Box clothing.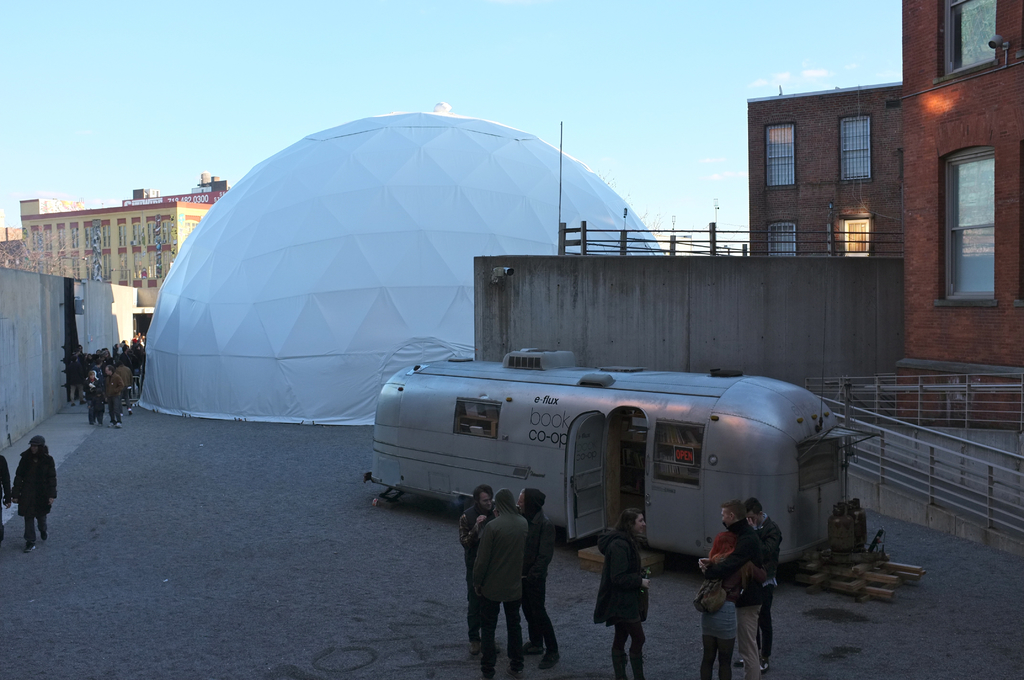
x1=102, y1=378, x2=121, y2=423.
